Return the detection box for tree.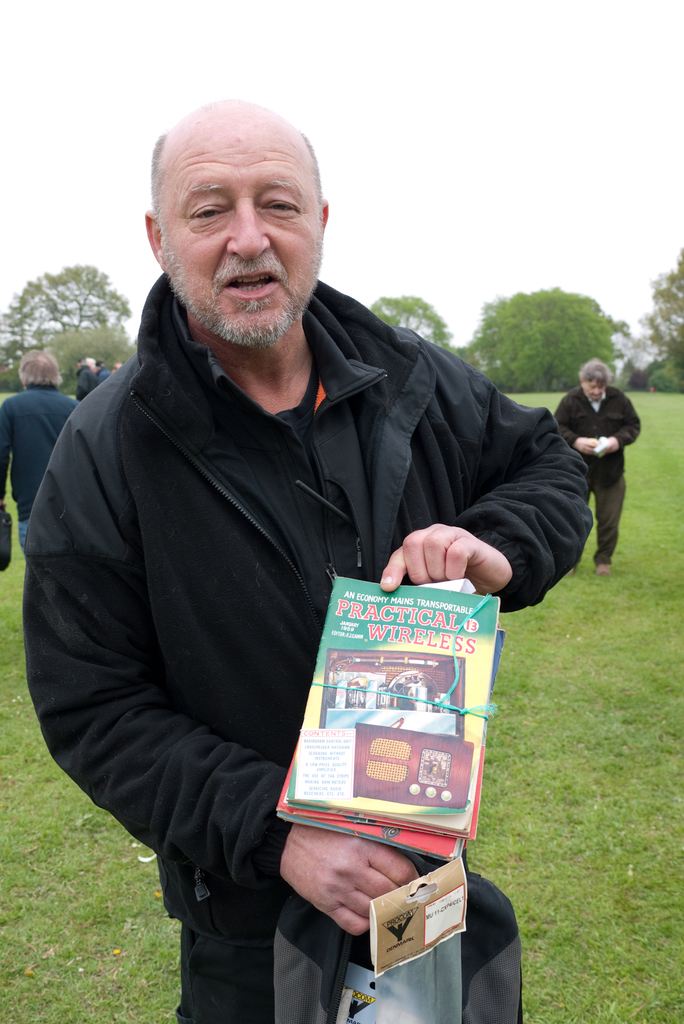
detection(0, 264, 129, 372).
